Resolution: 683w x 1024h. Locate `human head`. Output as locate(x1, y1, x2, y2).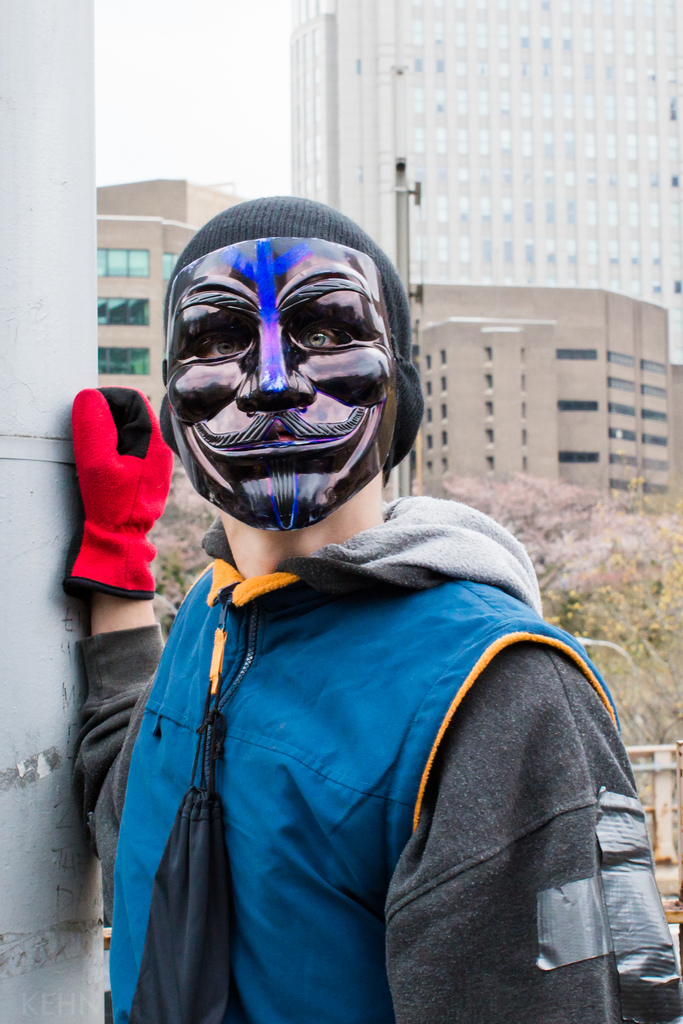
locate(145, 215, 428, 548).
